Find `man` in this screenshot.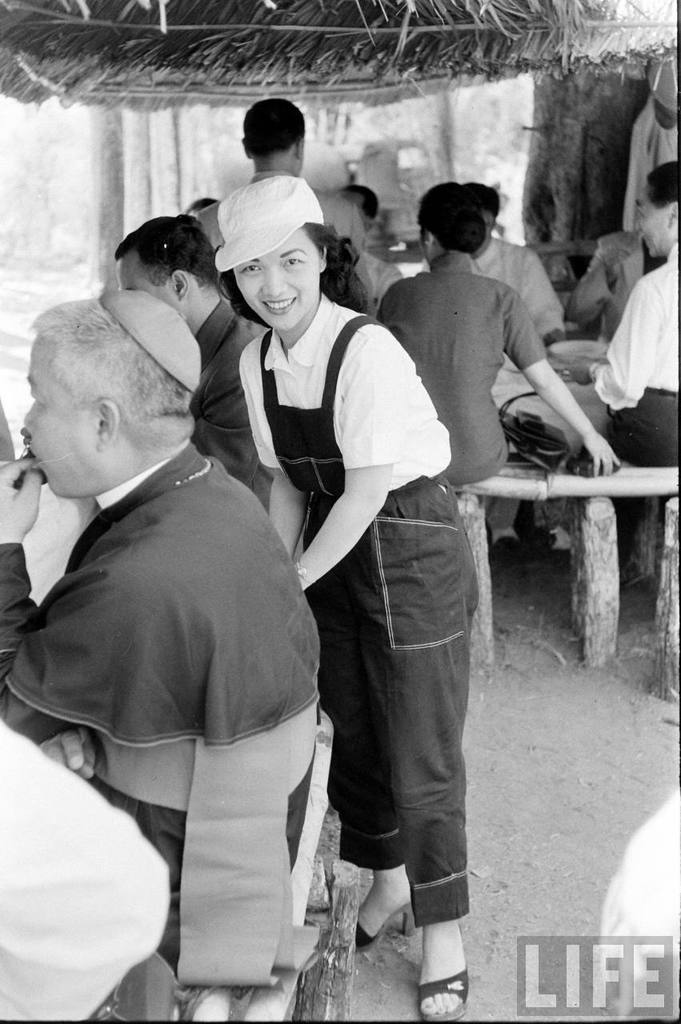
The bounding box for `man` is {"left": 338, "top": 186, "right": 404, "bottom": 318}.
